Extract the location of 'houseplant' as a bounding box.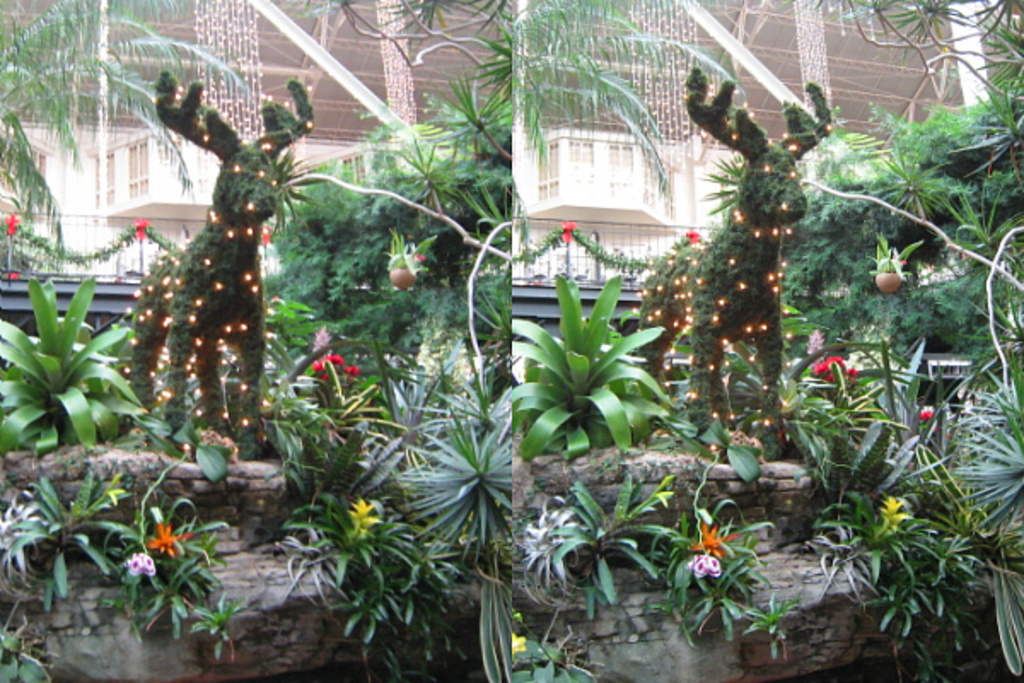
377:220:442:297.
